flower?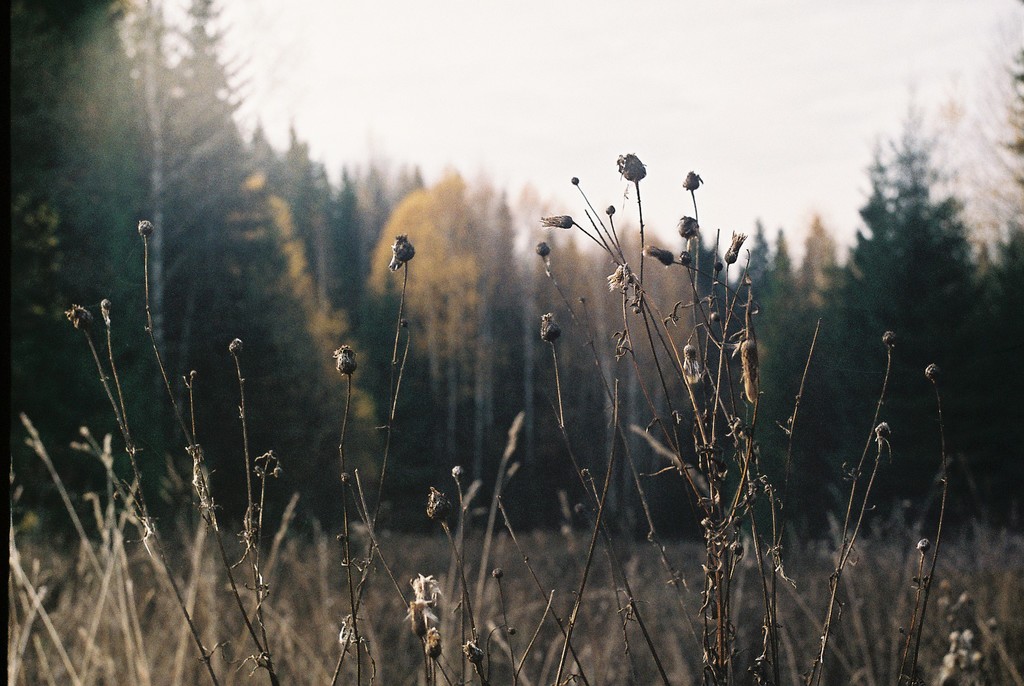
385,233,420,272
